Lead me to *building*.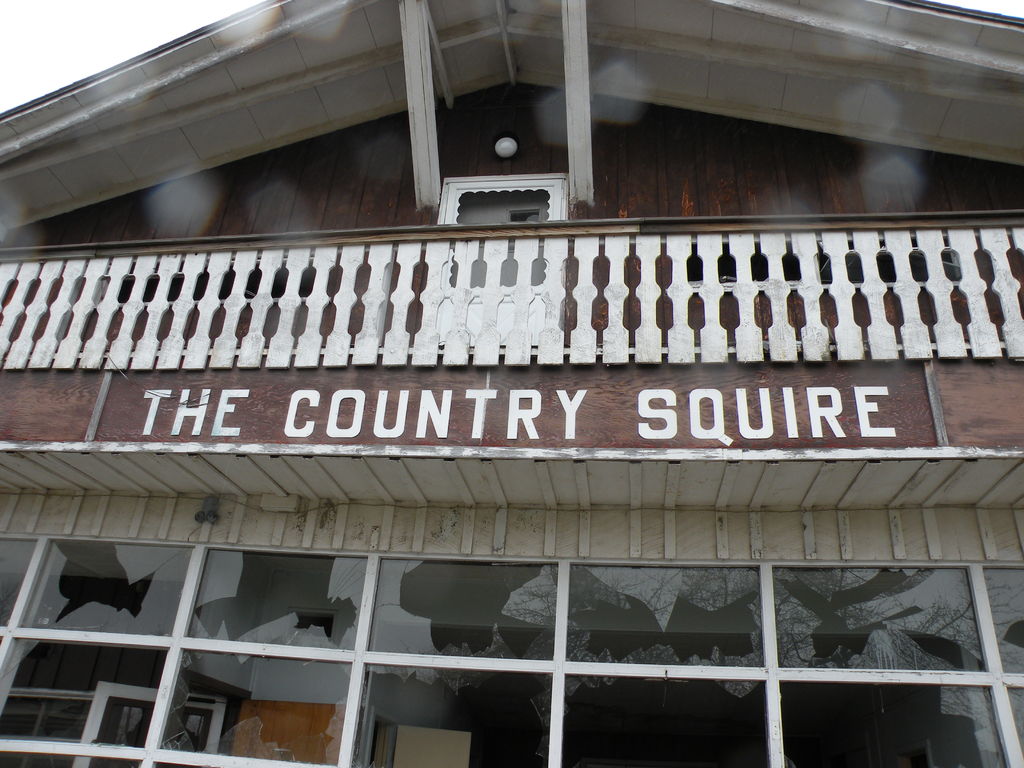
Lead to 0:0:1023:767.
